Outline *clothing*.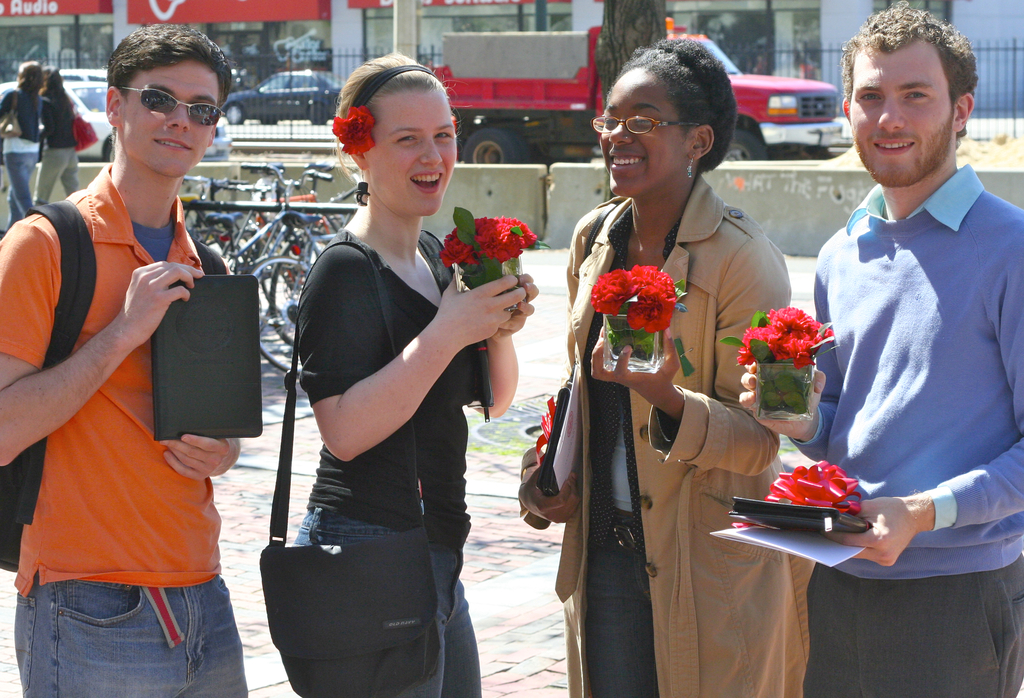
Outline: pyautogui.locateOnScreen(292, 227, 482, 697).
